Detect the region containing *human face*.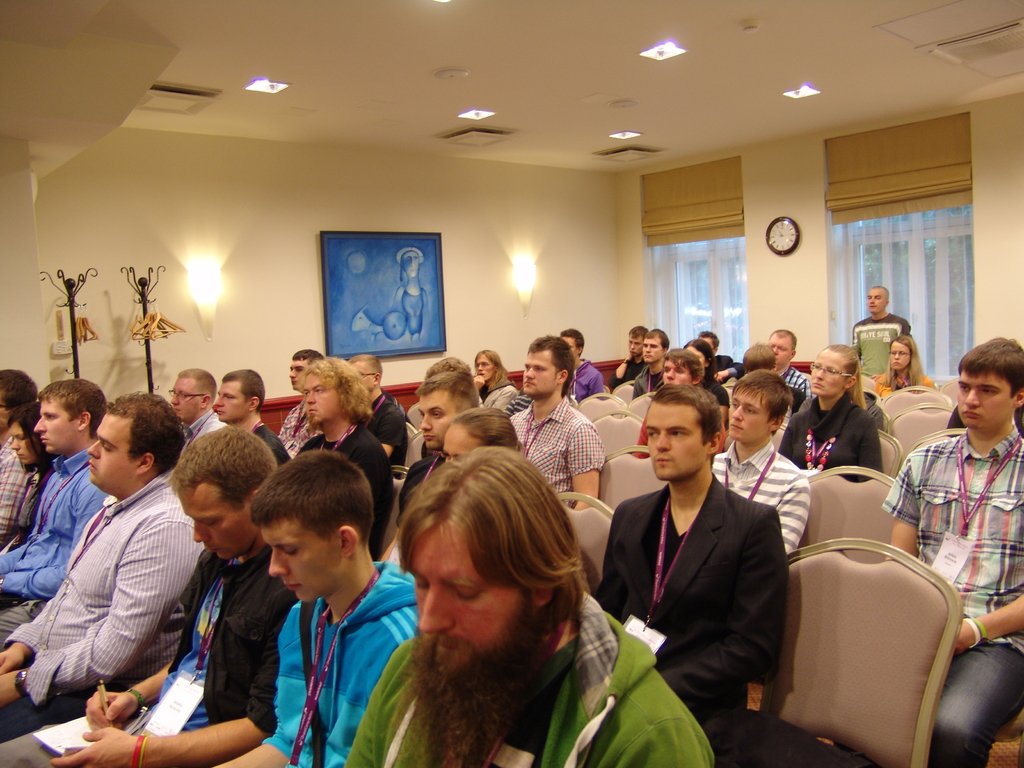
locate(215, 380, 252, 420).
